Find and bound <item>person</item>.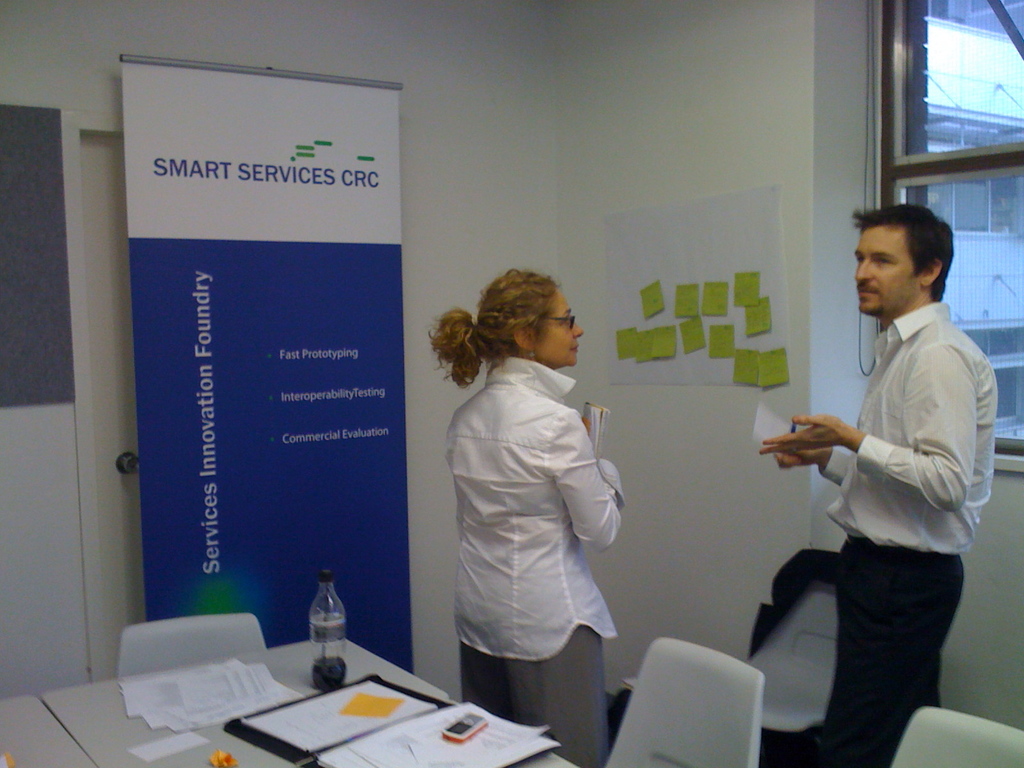
Bound: [427, 271, 613, 767].
